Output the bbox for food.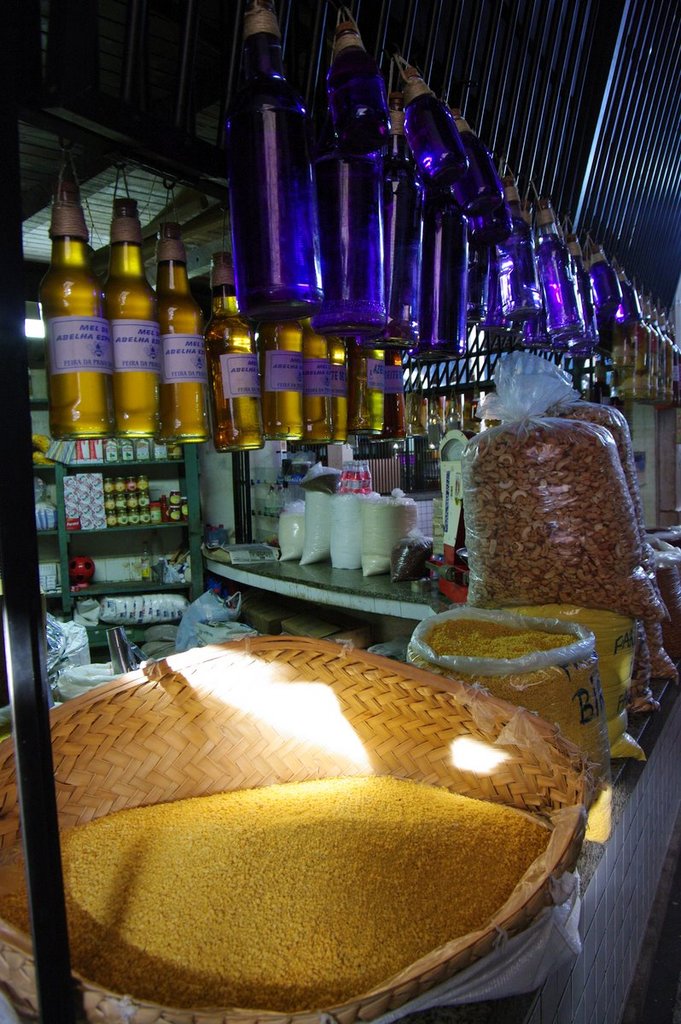
x1=499 y1=603 x2=649 y2=762.
